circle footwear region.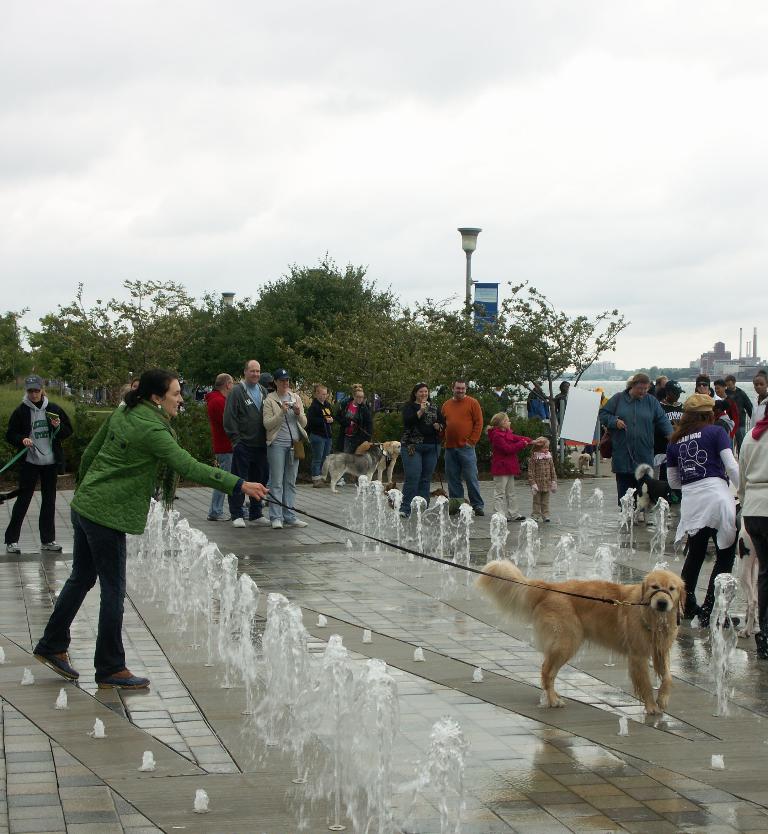
Region: (544, 516, 552, 525).
